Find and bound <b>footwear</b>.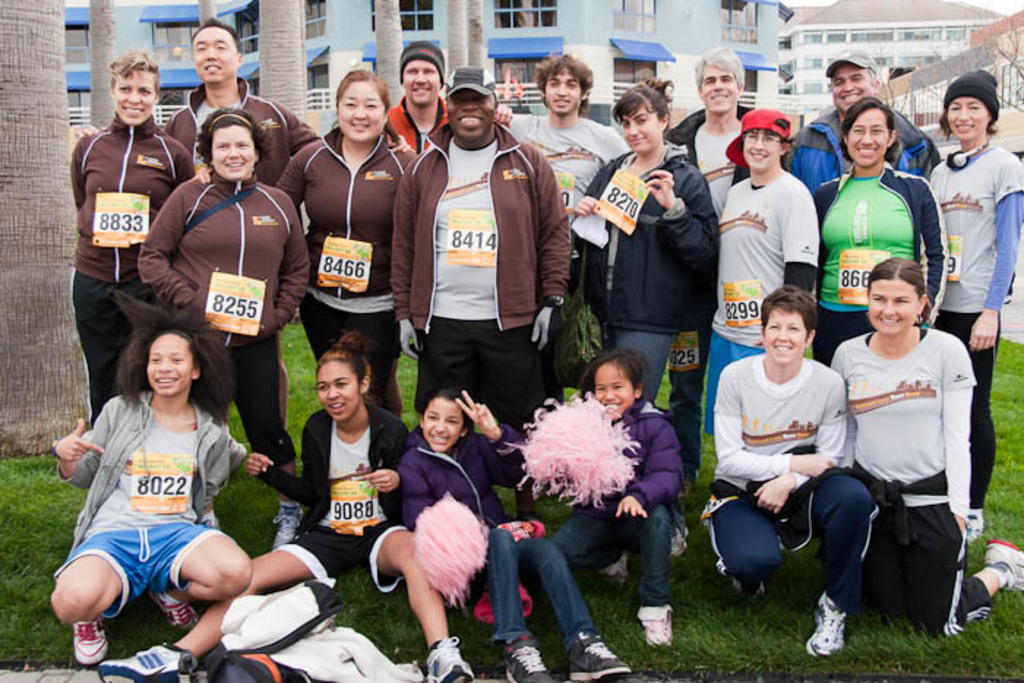
Bound: [x1=142, y1=589, x2=197, y2=633].
